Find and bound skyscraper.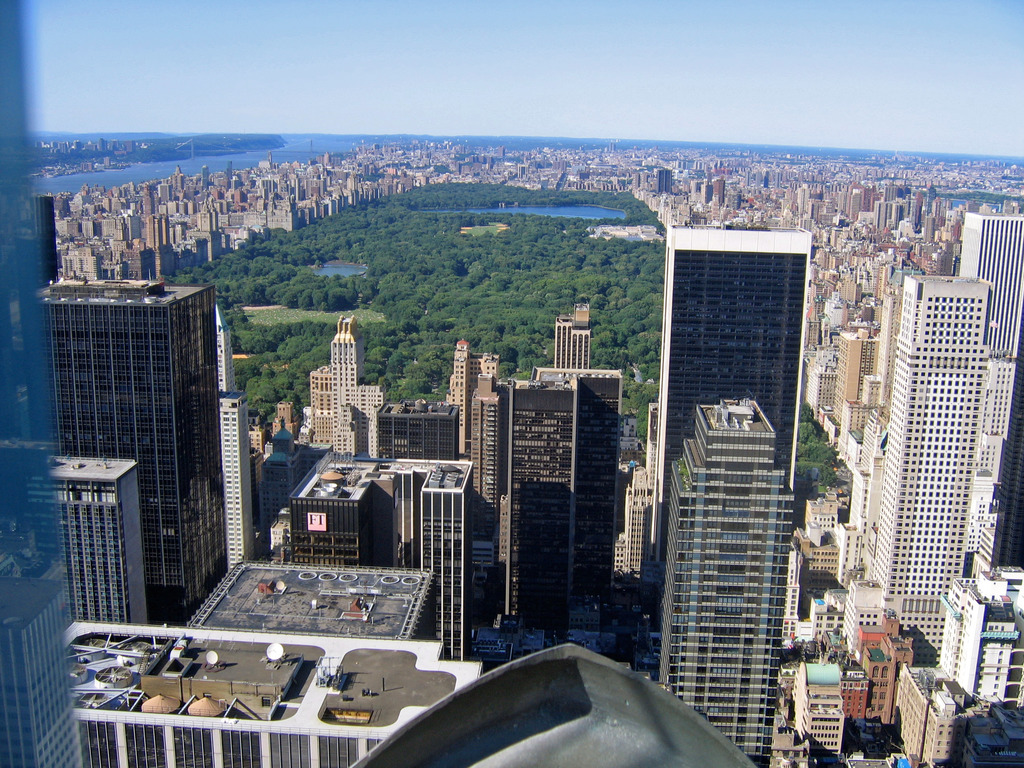
Bound: [205,168,216,184].
